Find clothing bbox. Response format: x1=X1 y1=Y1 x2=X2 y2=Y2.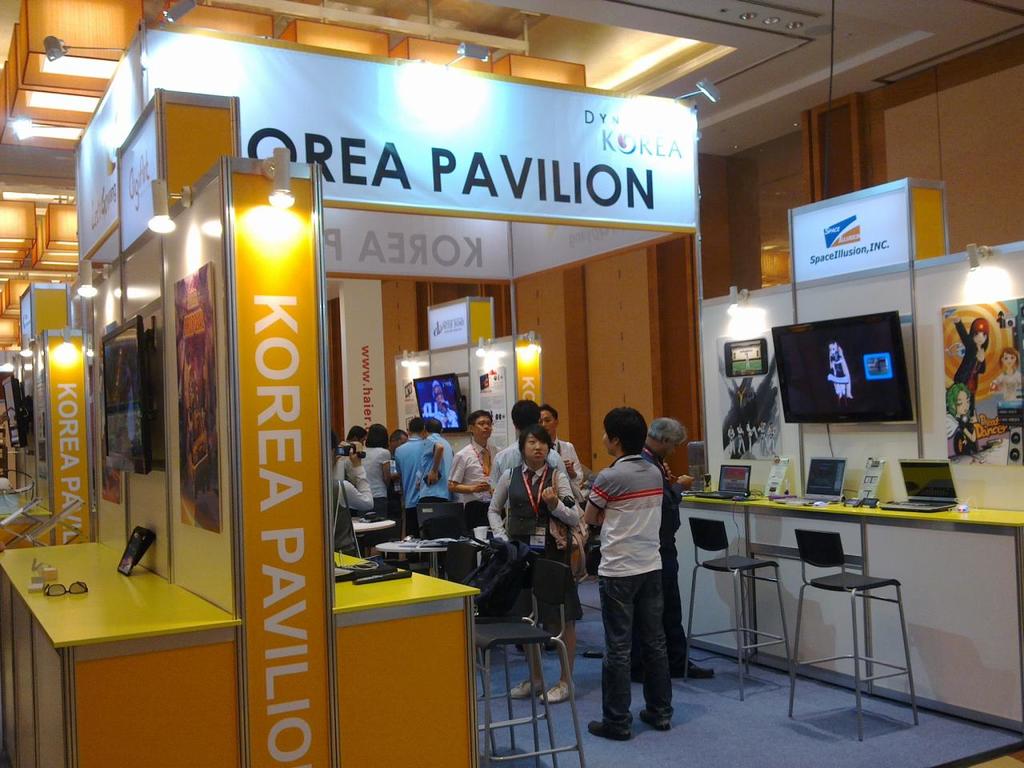
x1=418 y1=432 x2=456 y2=510.
